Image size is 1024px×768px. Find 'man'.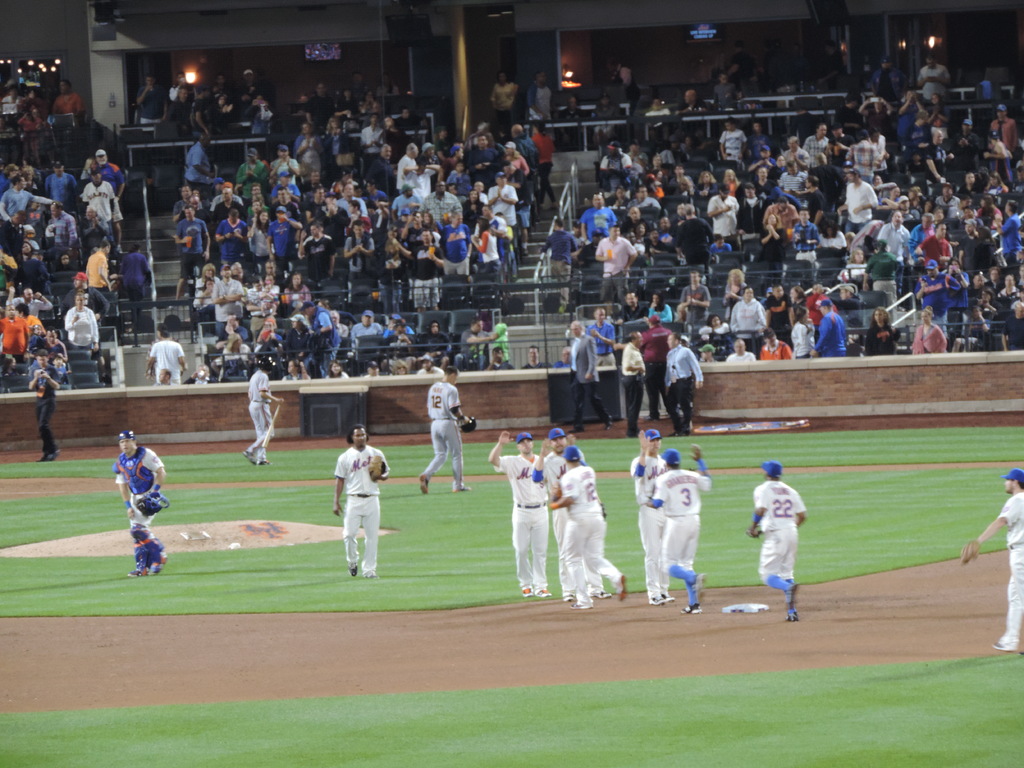
rect(549, 446, 628, 609).
